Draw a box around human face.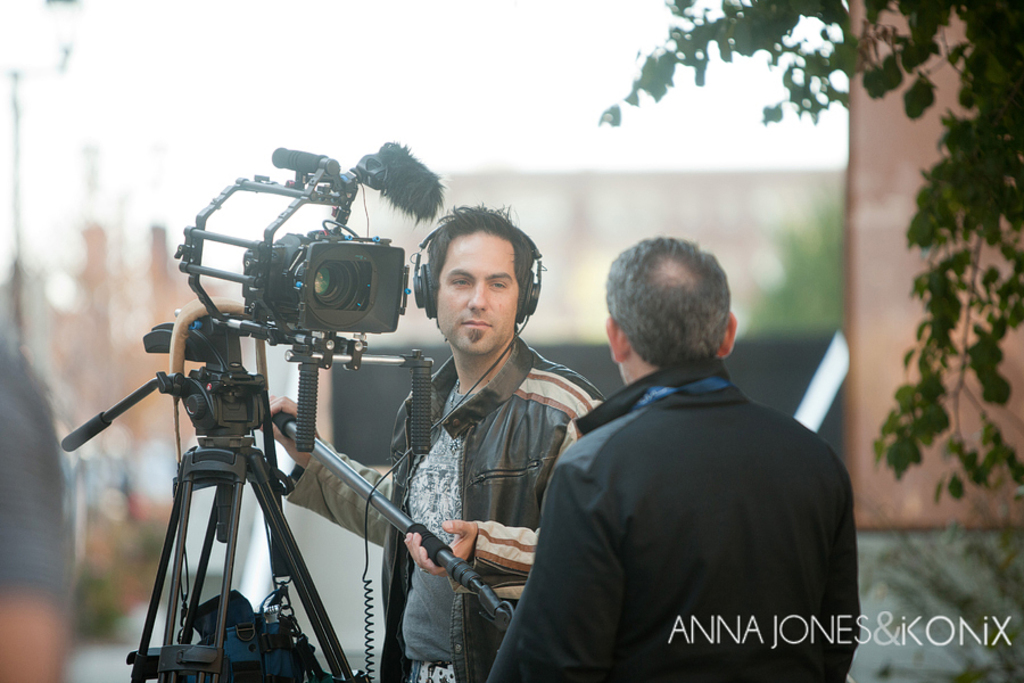
Rect(433, 231, 517, 354).
